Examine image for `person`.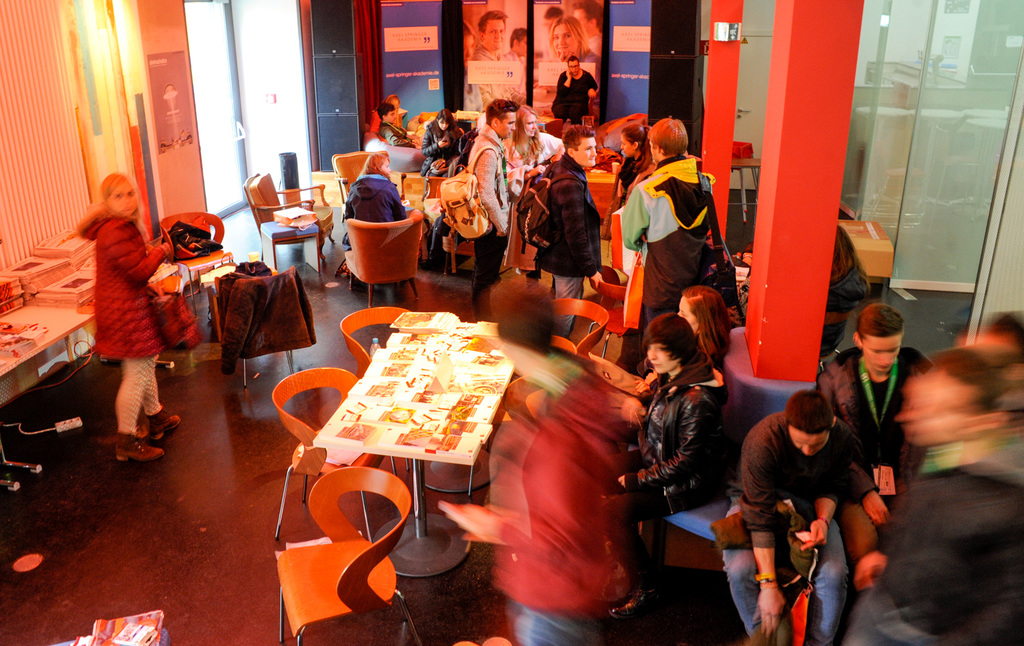
Examination result: x1=839, y1=347, x2=1023, y2=645.
